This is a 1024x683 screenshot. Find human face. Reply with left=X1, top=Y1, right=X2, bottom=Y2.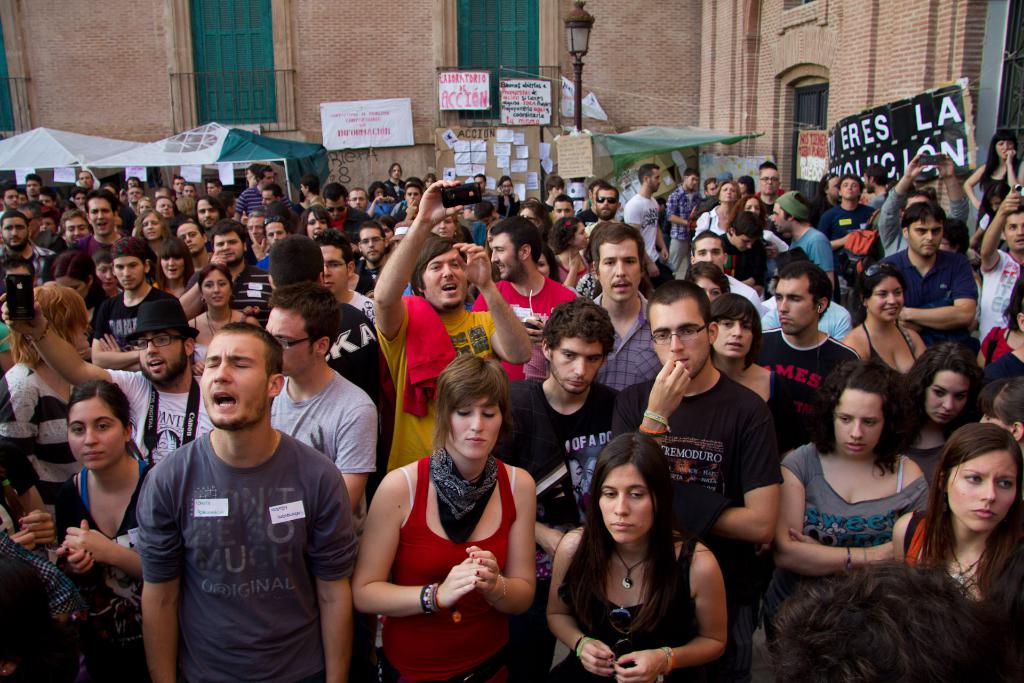
left=349, top=190, right=367, bottom=208.
